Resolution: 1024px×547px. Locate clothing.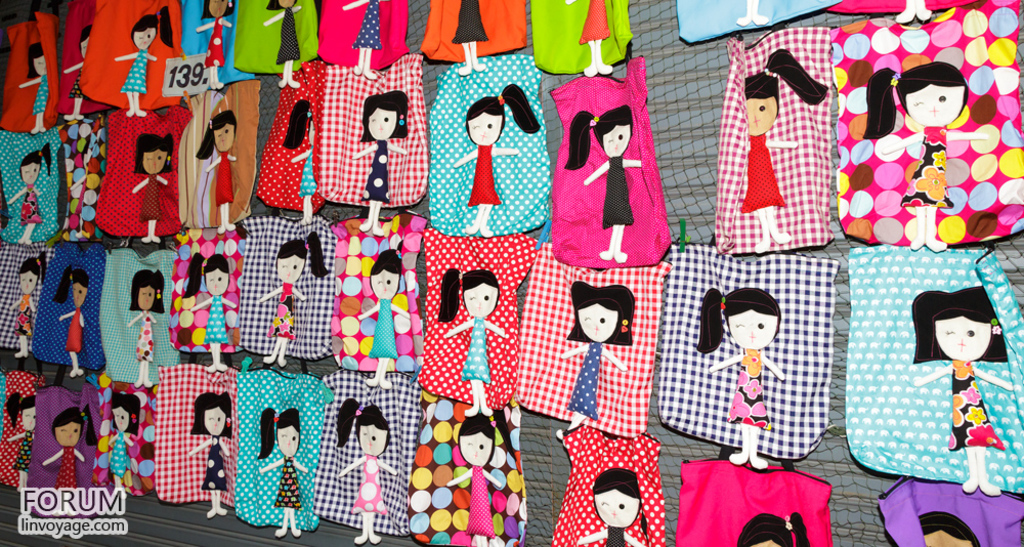
detection(740, 136, 786, 208).
